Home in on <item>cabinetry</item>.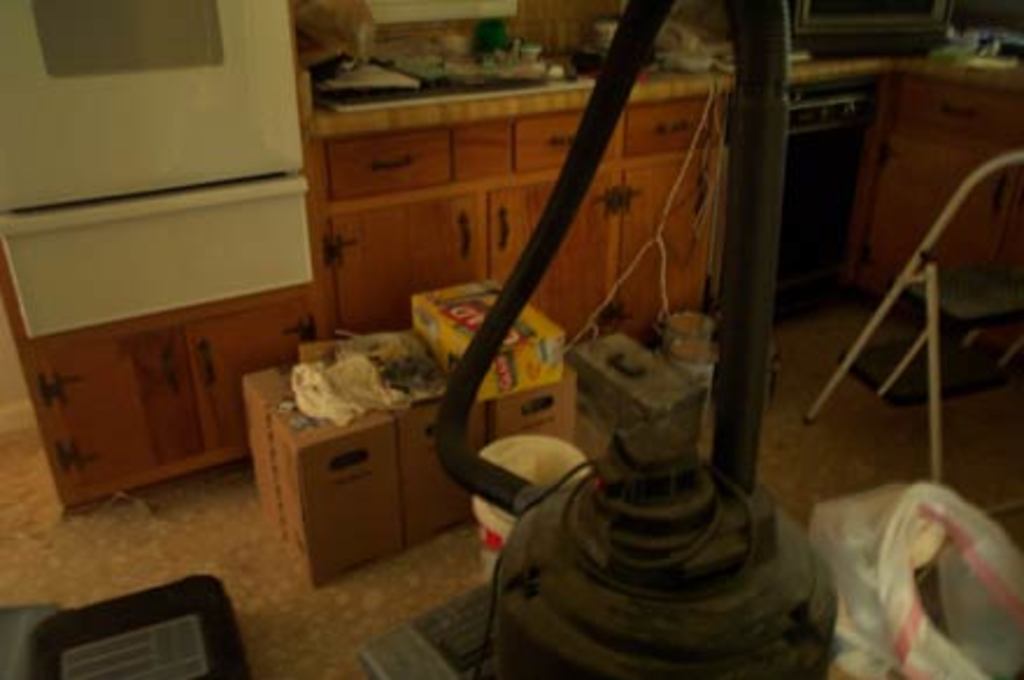
Homed in at 321/128/454/200.
